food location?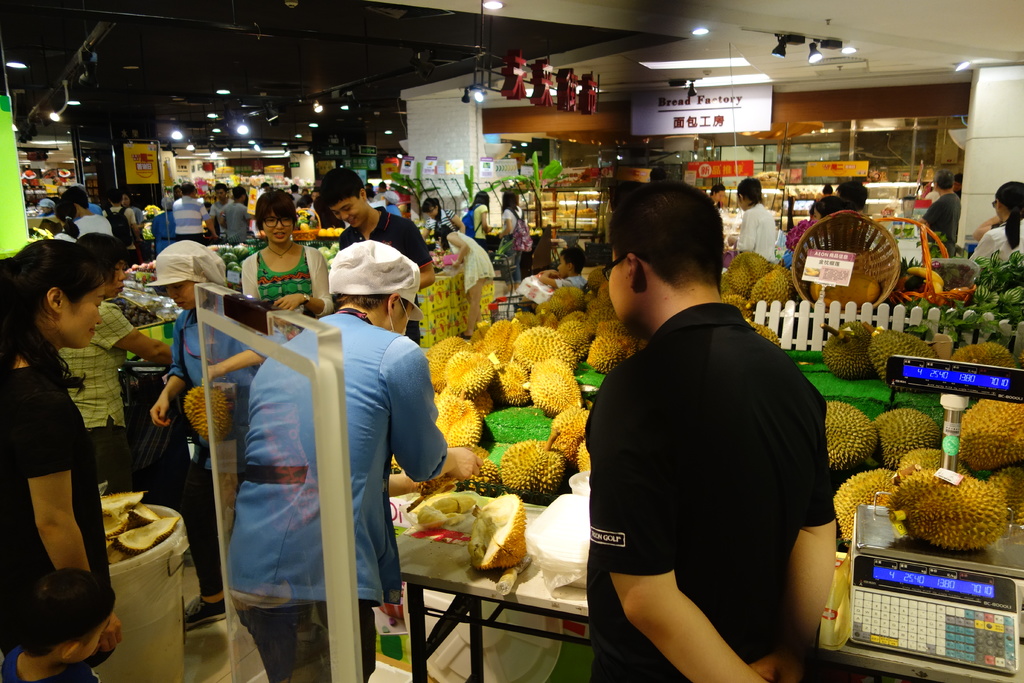
left=950, top=342, right=1020, bottom=366
